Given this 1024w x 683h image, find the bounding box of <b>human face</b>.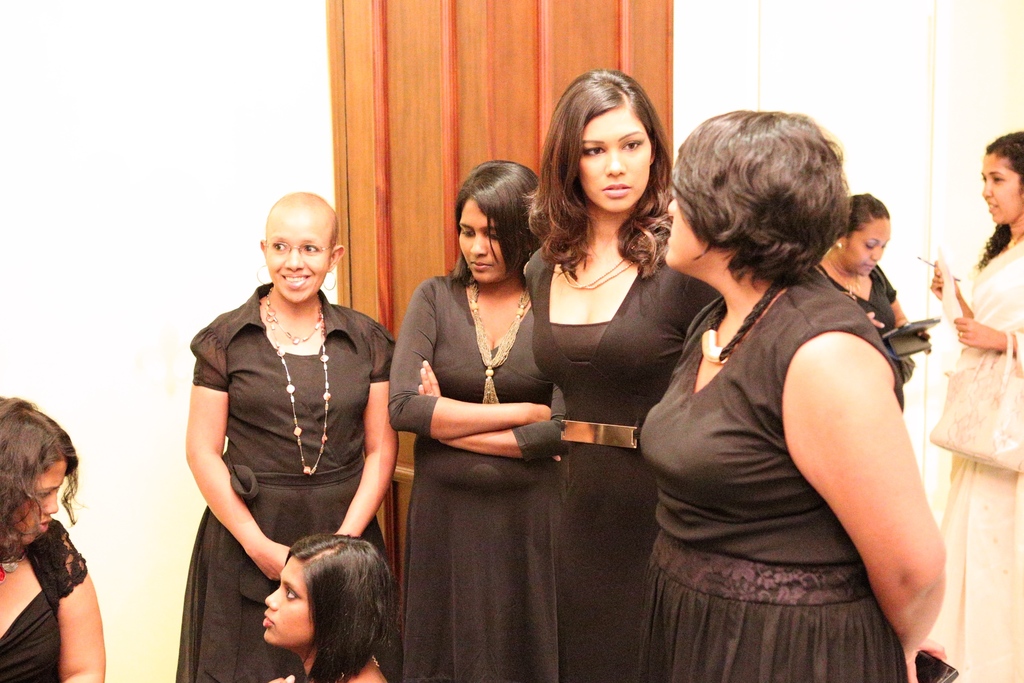
(578, 108, 650, 213).
